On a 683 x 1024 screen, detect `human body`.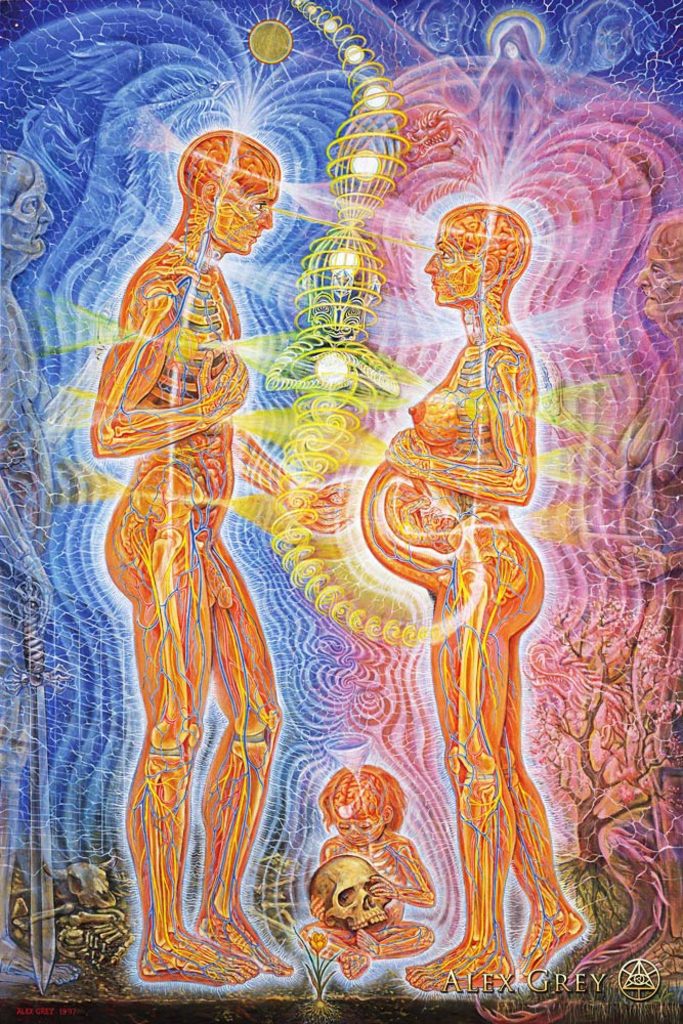
[left=353, top=210, right=577, bottom=1008].
